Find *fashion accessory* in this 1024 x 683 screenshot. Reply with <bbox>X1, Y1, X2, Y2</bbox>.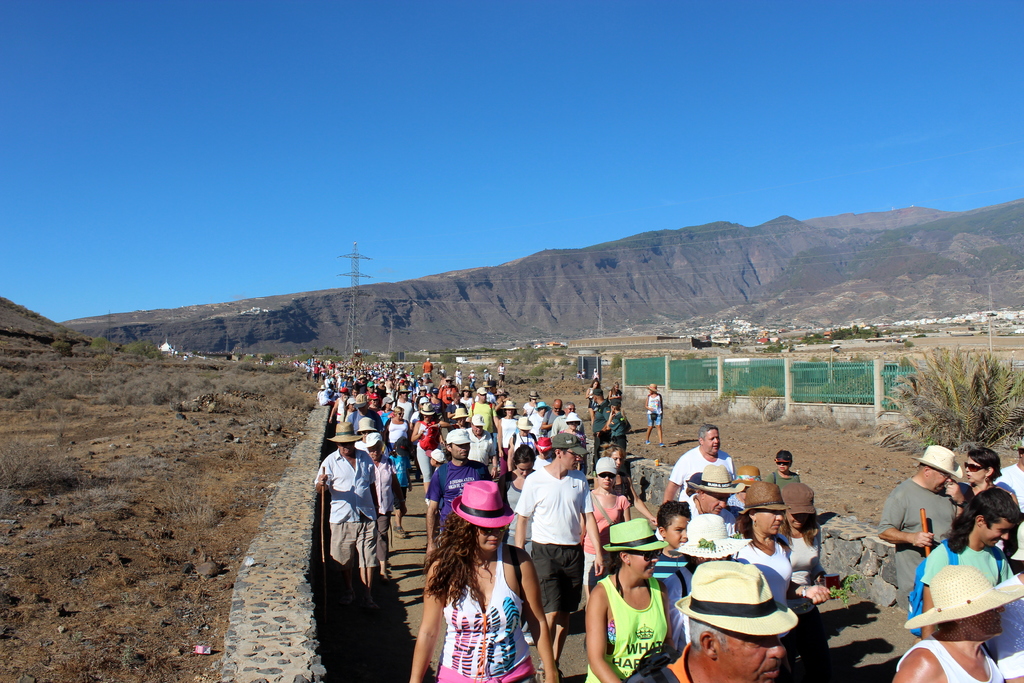
<bbox>381, 396, 393, 404</bbox>.
